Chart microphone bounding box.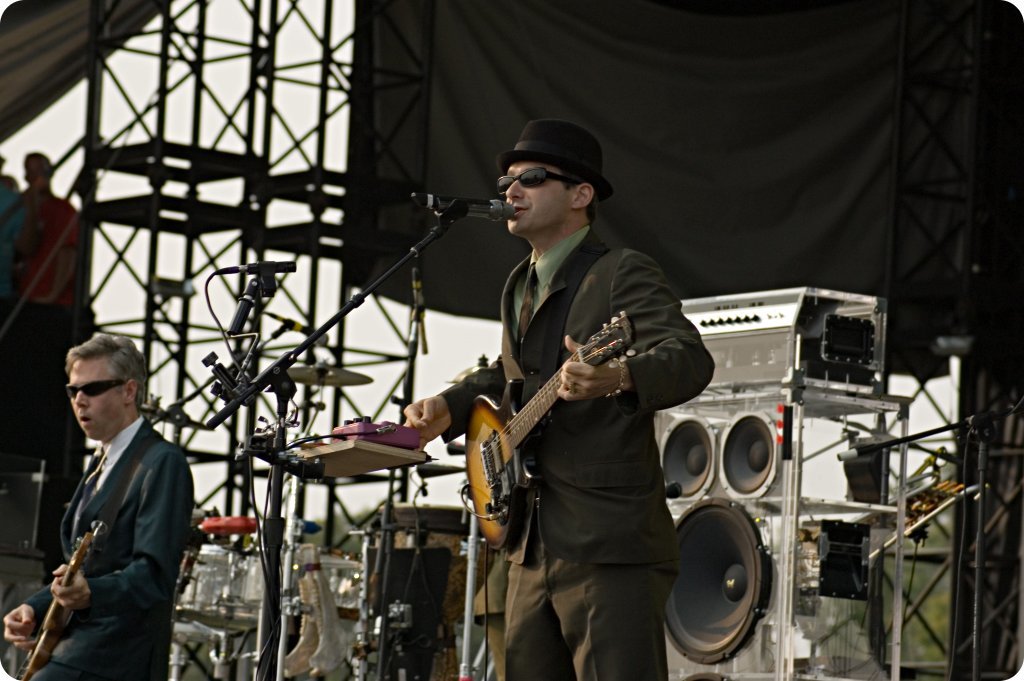
Charted: <bbox>395, 186, 494, 247</bbox>.
